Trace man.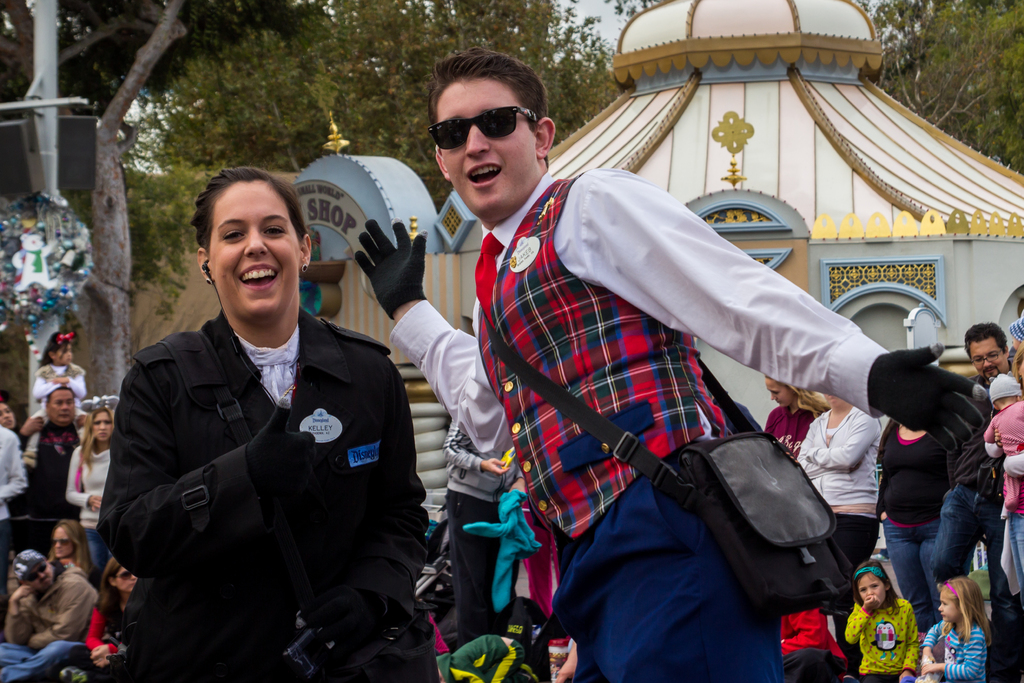
Traced to x1=963, y1=318, x2=1022, y2=630.
